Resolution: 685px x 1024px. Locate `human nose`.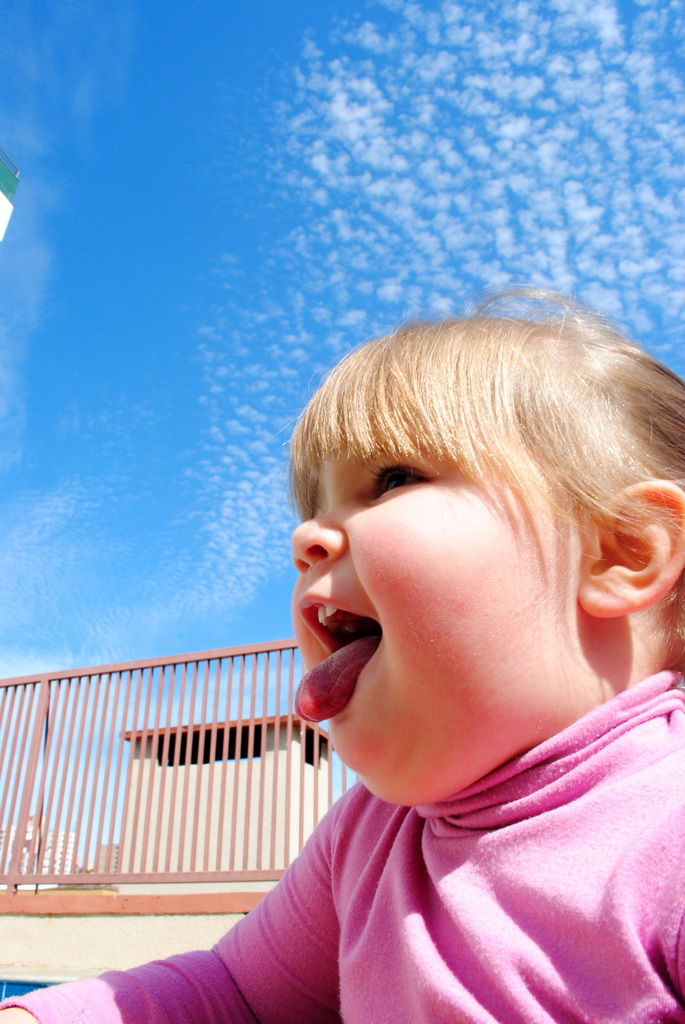
288,511,342,569.
